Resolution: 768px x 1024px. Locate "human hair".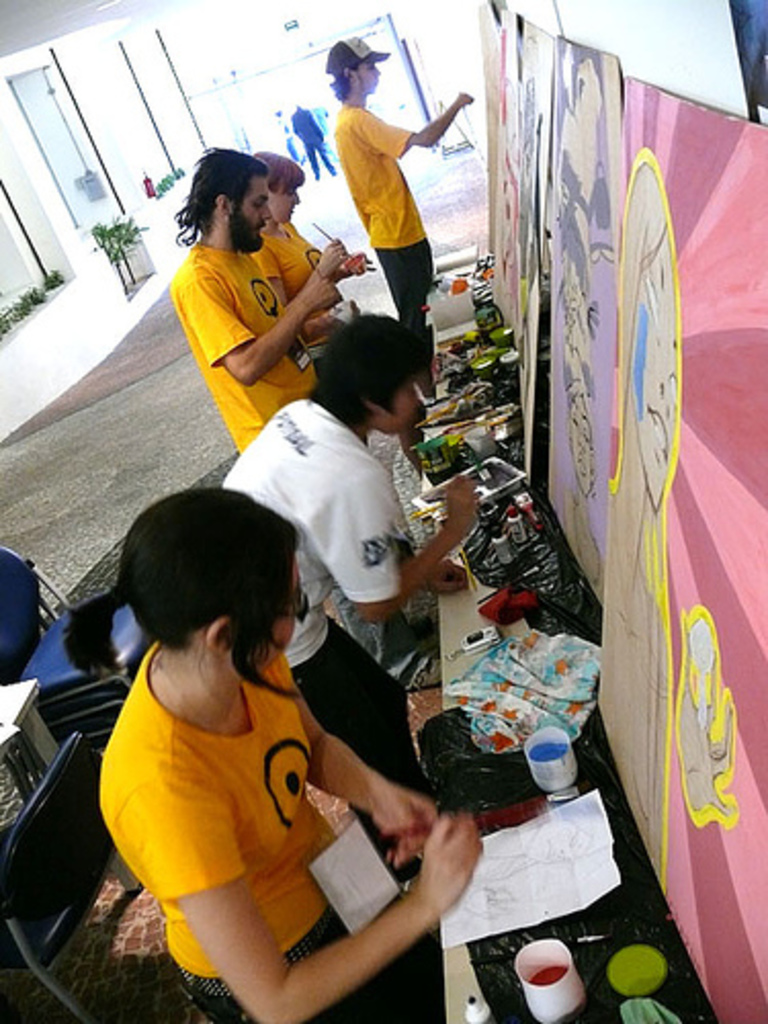
left=170, top=147, right=270, bottom=246.
